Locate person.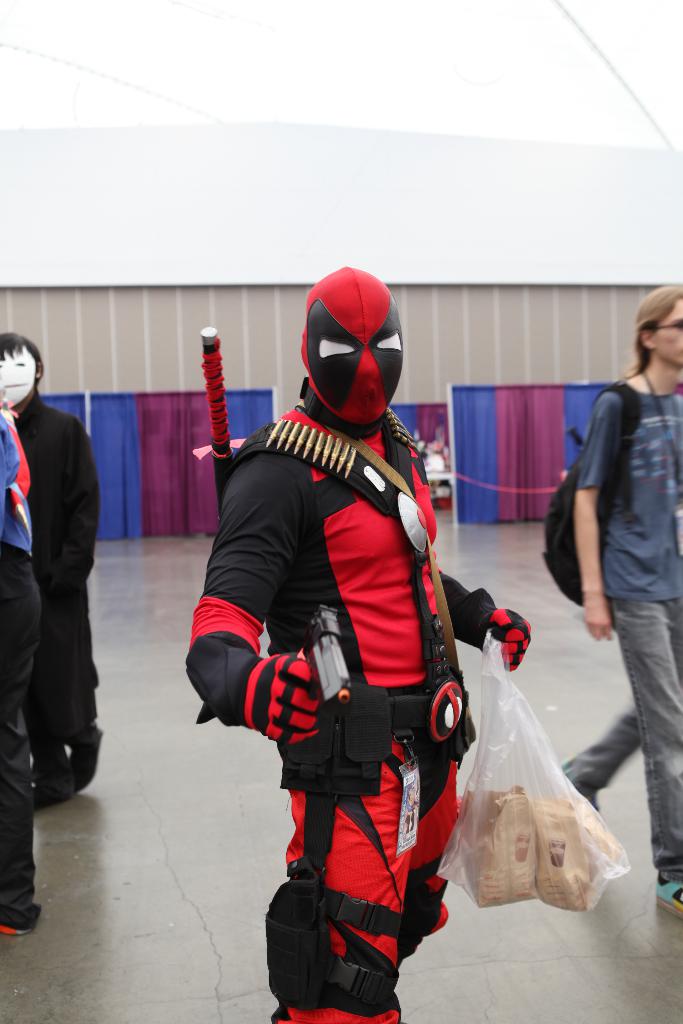
Bounding box: x1=0 y1=334 x2=109 y2=801.
